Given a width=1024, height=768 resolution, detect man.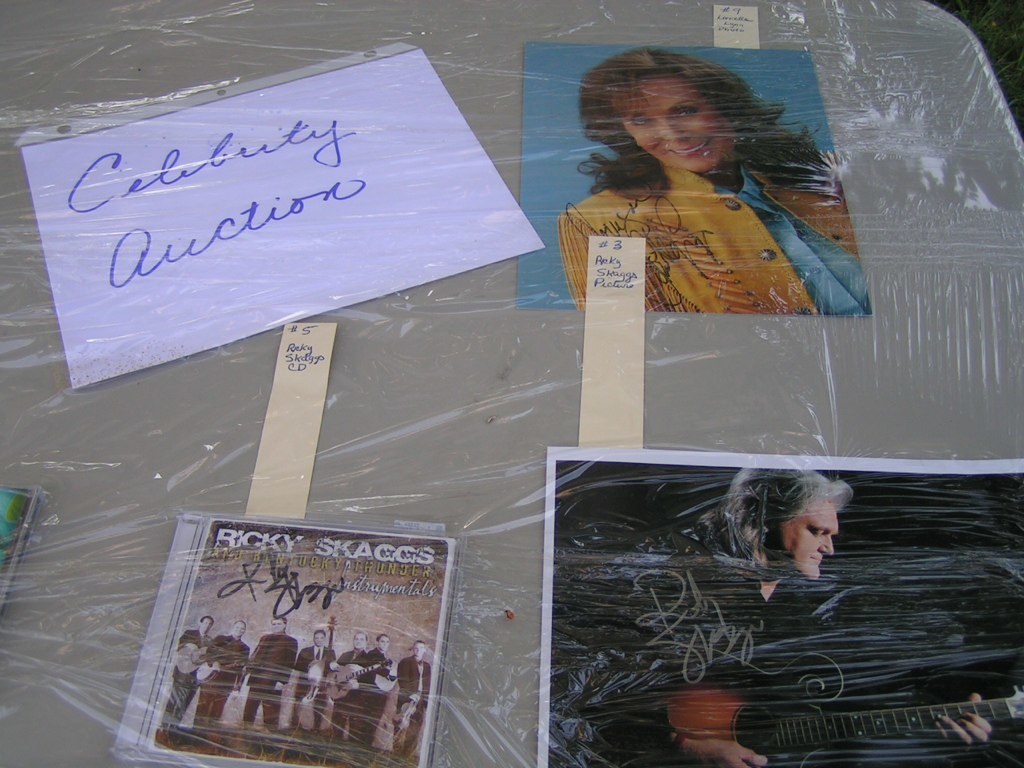
x1=318 y1=633 x2=373 y2=742.
